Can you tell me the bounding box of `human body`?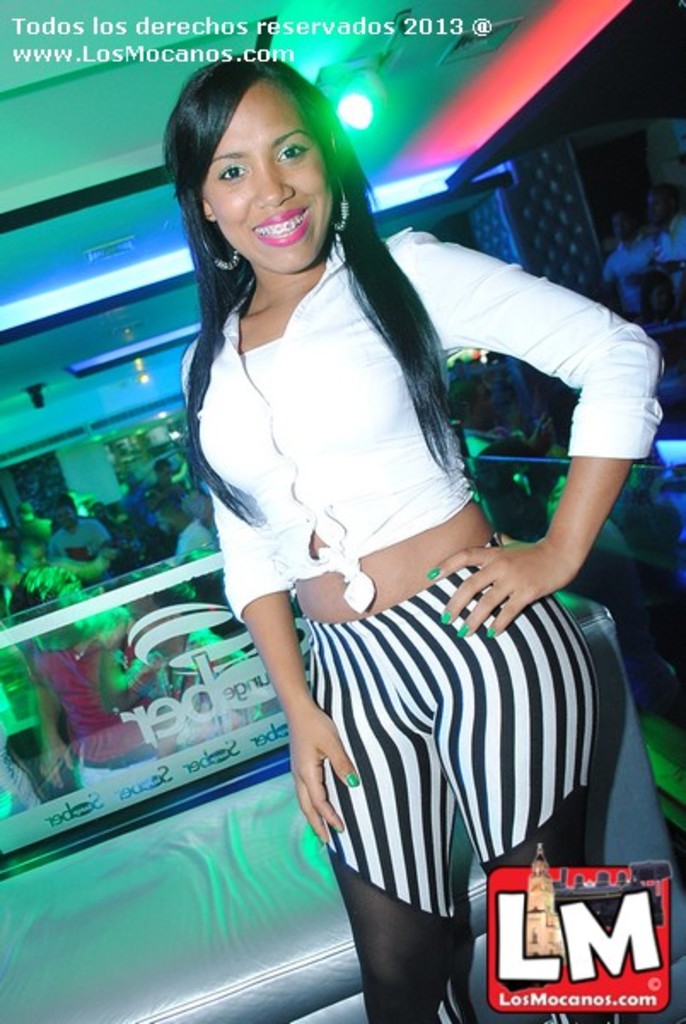
box(181, 44, 608, 1023).
